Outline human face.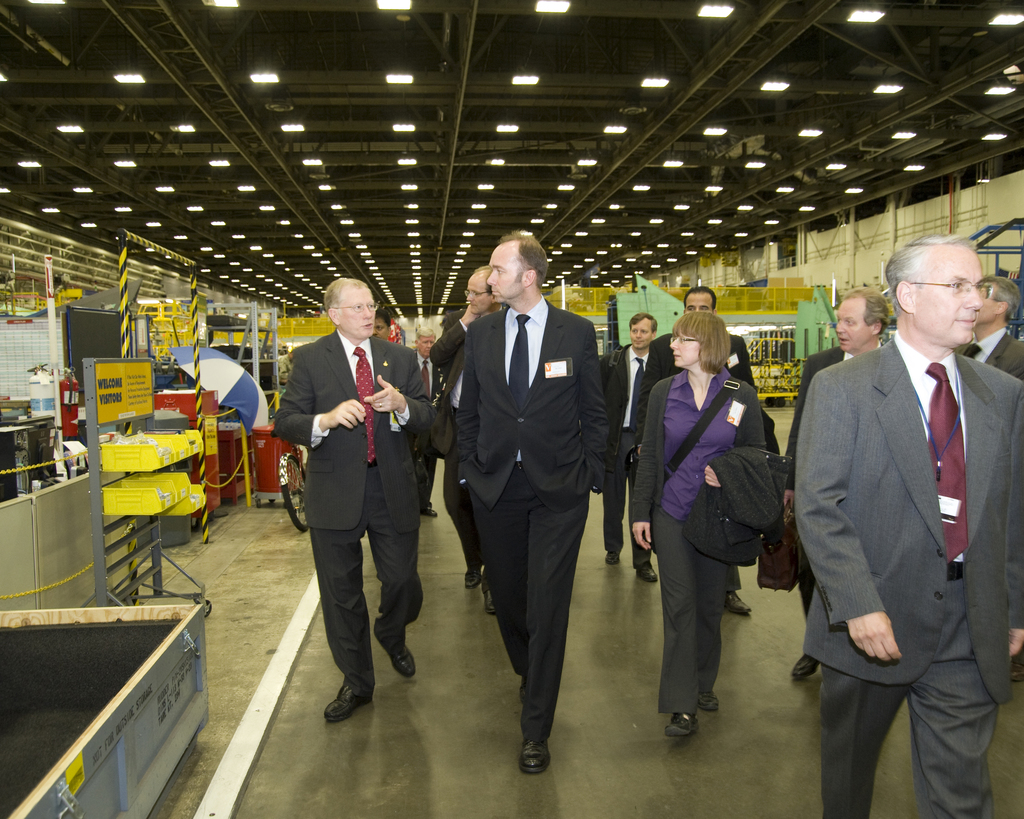
Outline: bbox=(625, 319, 655, 349).
